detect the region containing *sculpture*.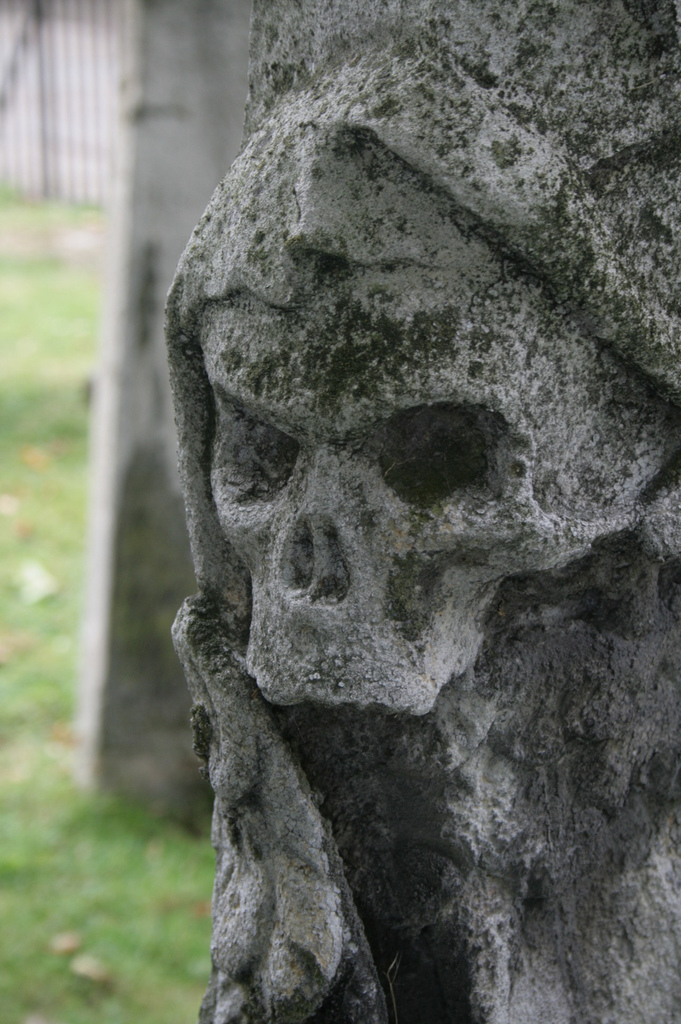
region(160, 0, 680, 1023).
